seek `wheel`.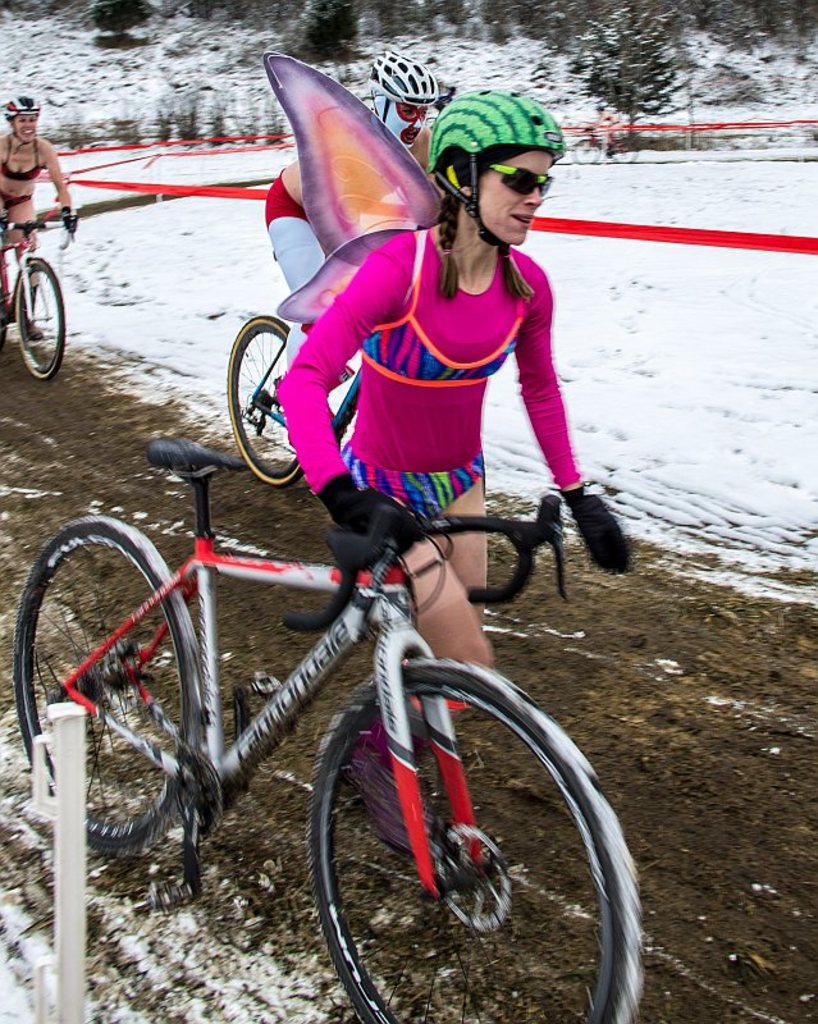
box=[300, 662, 600, 1007].
